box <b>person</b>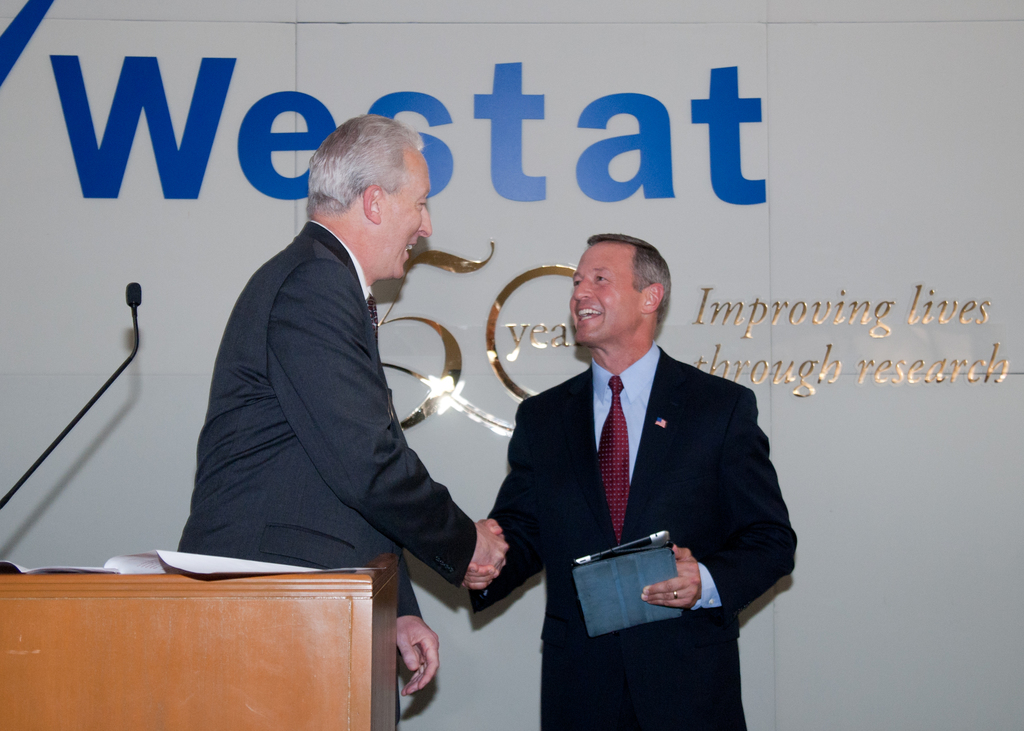
left=176, top=110, right=509, bottom=703
